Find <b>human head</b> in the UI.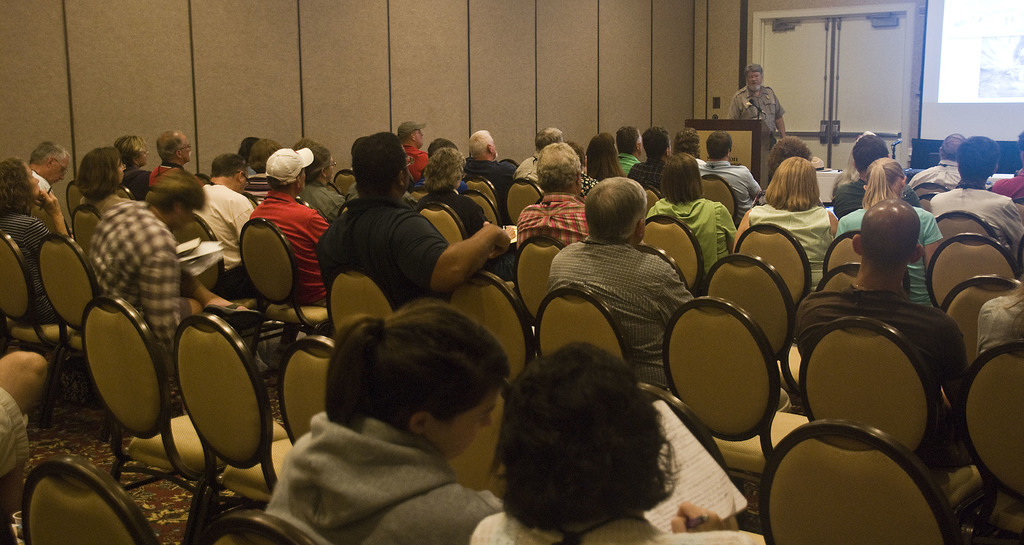
UI element at locate(0, 157, 45, 213).
